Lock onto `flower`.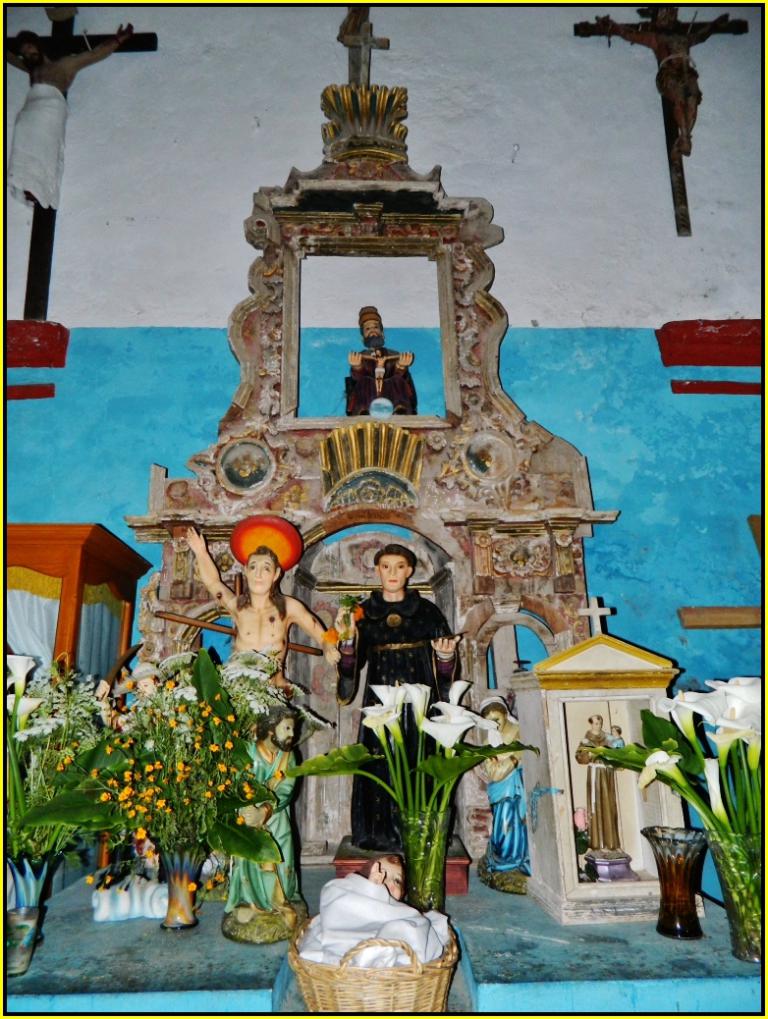
Locked: <bbox>61, 746, 77, 764</bbox>.
